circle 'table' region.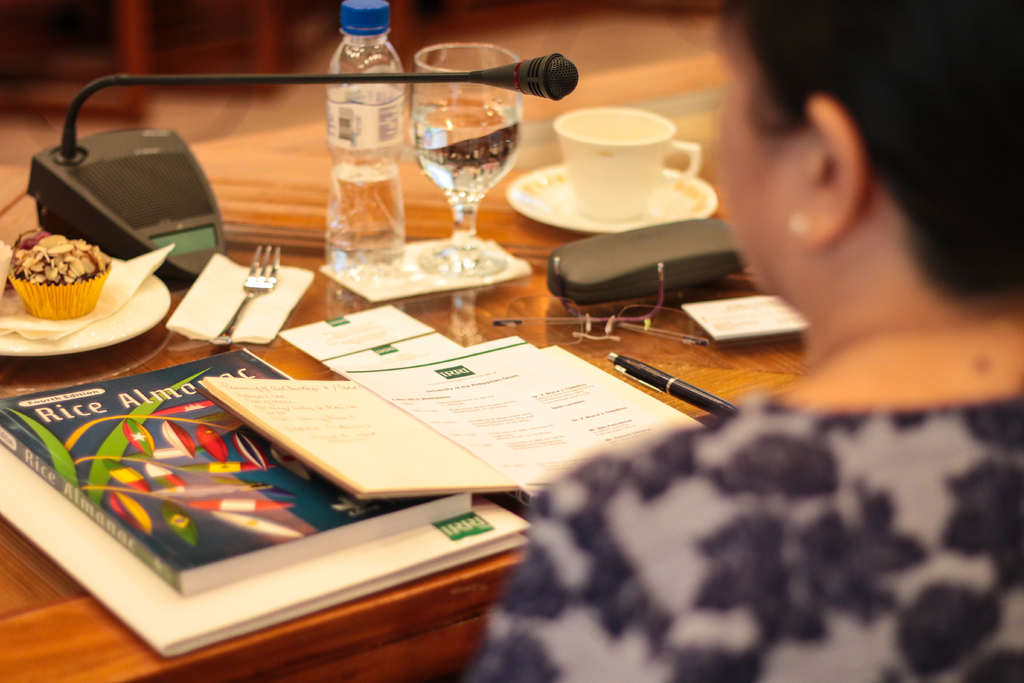
Region: detection(0, 64, 802, 682).
